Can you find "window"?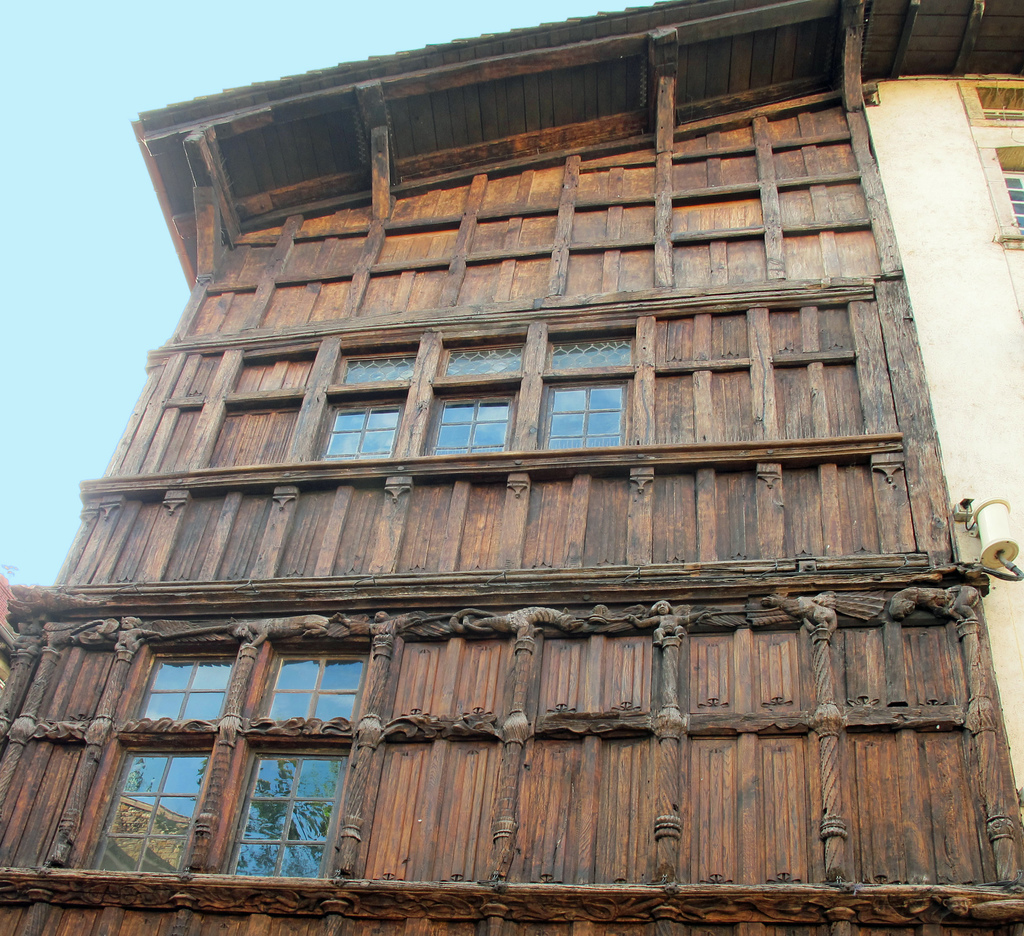
Yes, bounding box: {"x1": 533, "y1": 322, "x2": 641, "y2": 449}.
